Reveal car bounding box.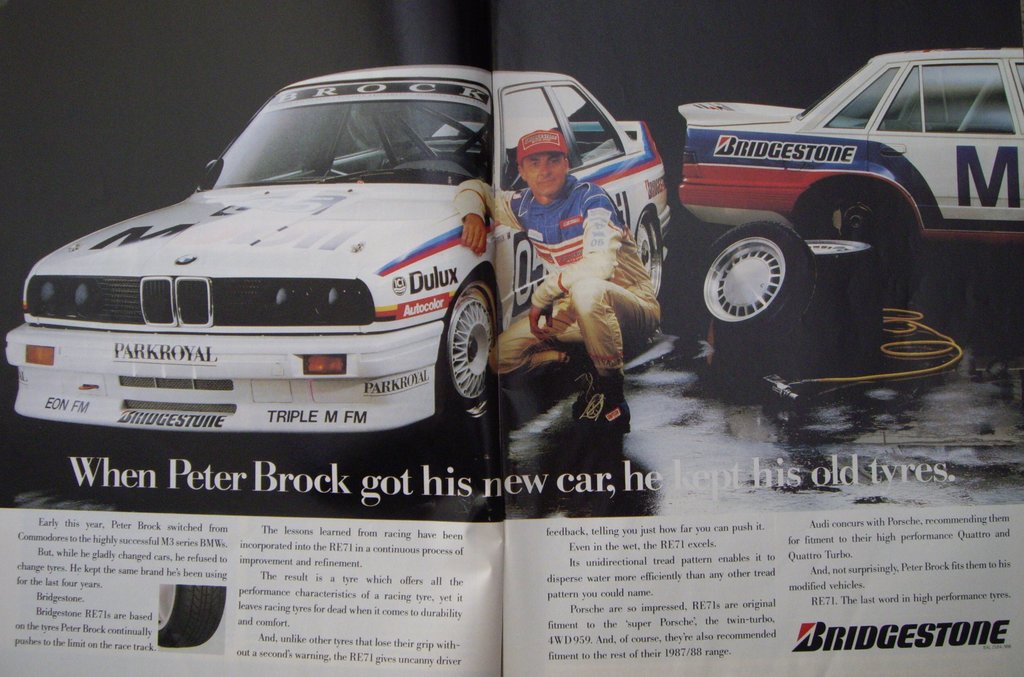
Revealed: rect(681, 51, 1023, 278).
